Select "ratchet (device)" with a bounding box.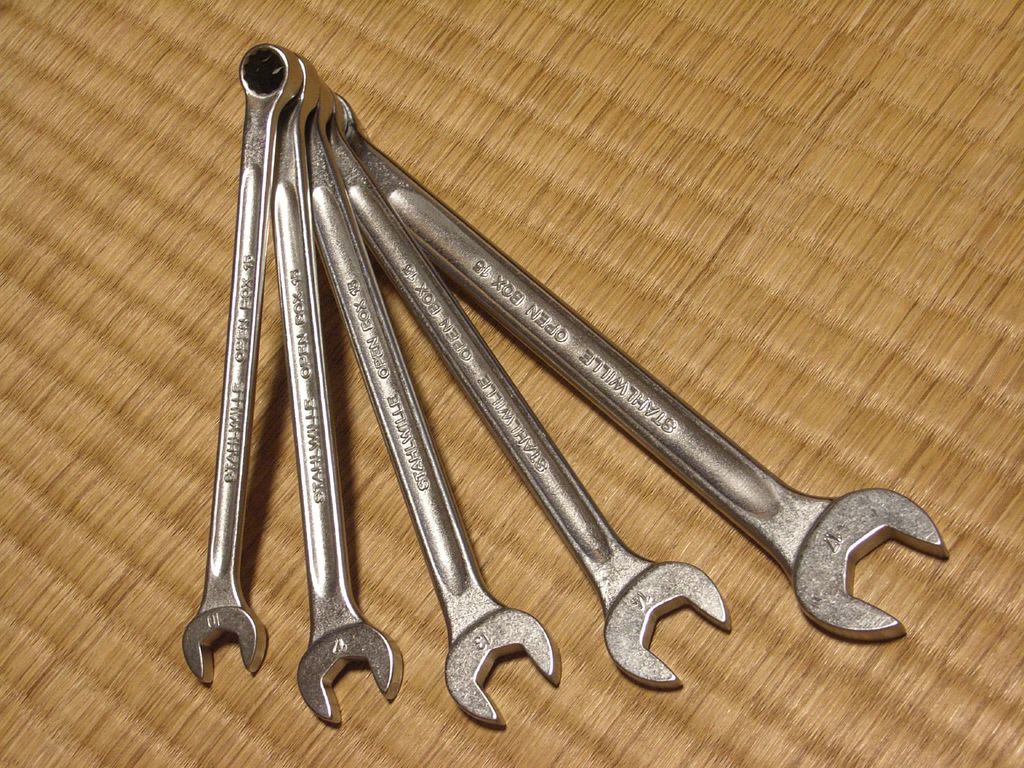
select_region(303, 80, 561, 732).
